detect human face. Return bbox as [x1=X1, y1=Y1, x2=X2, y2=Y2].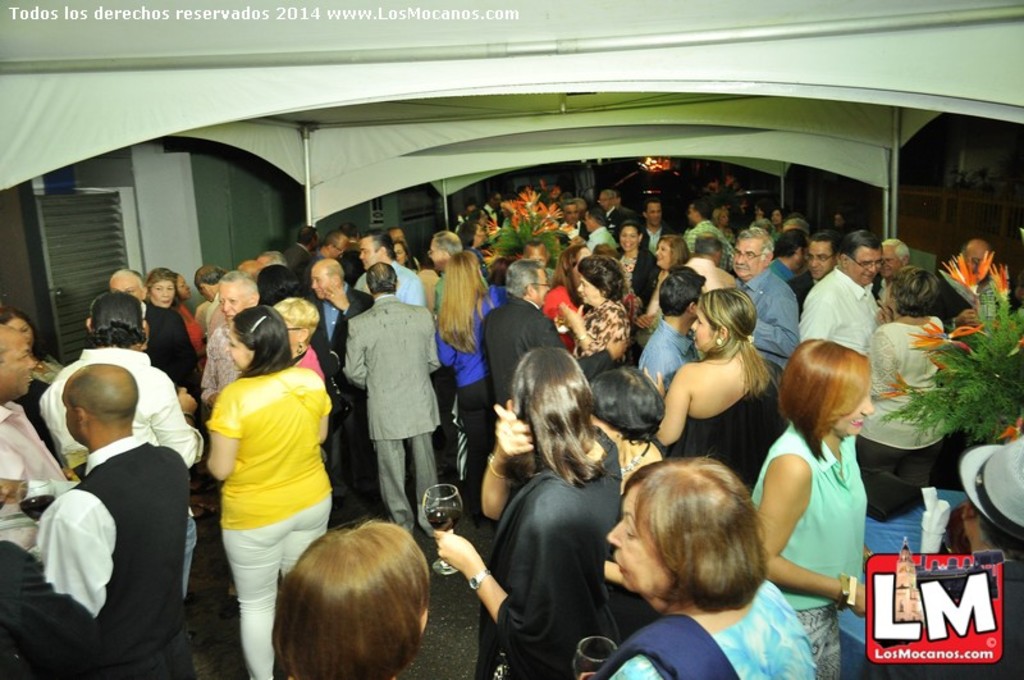
[x1=218, y1=283, x2=246, y2=321].
